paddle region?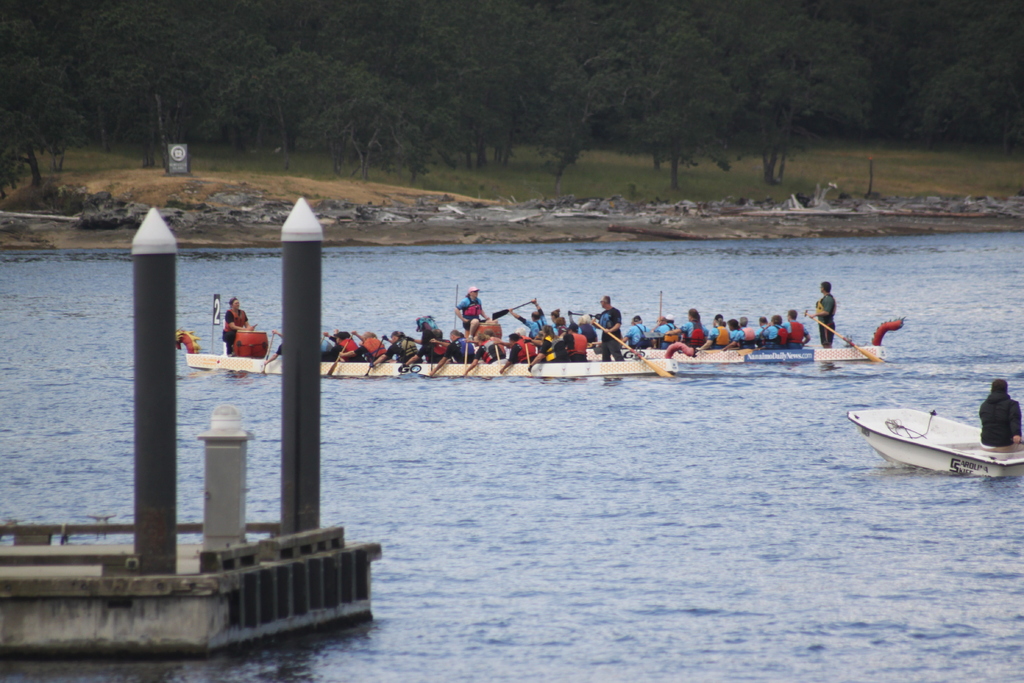
494:349:500:374
